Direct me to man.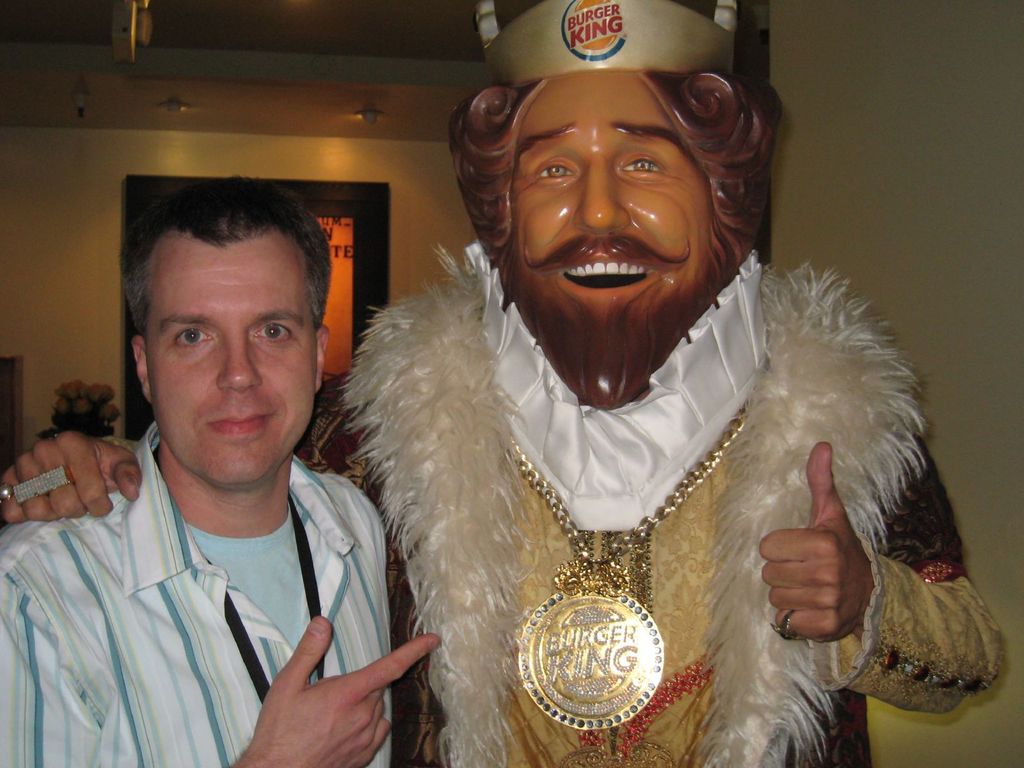
Direction: l=0, t=0, r=999, b=767.
